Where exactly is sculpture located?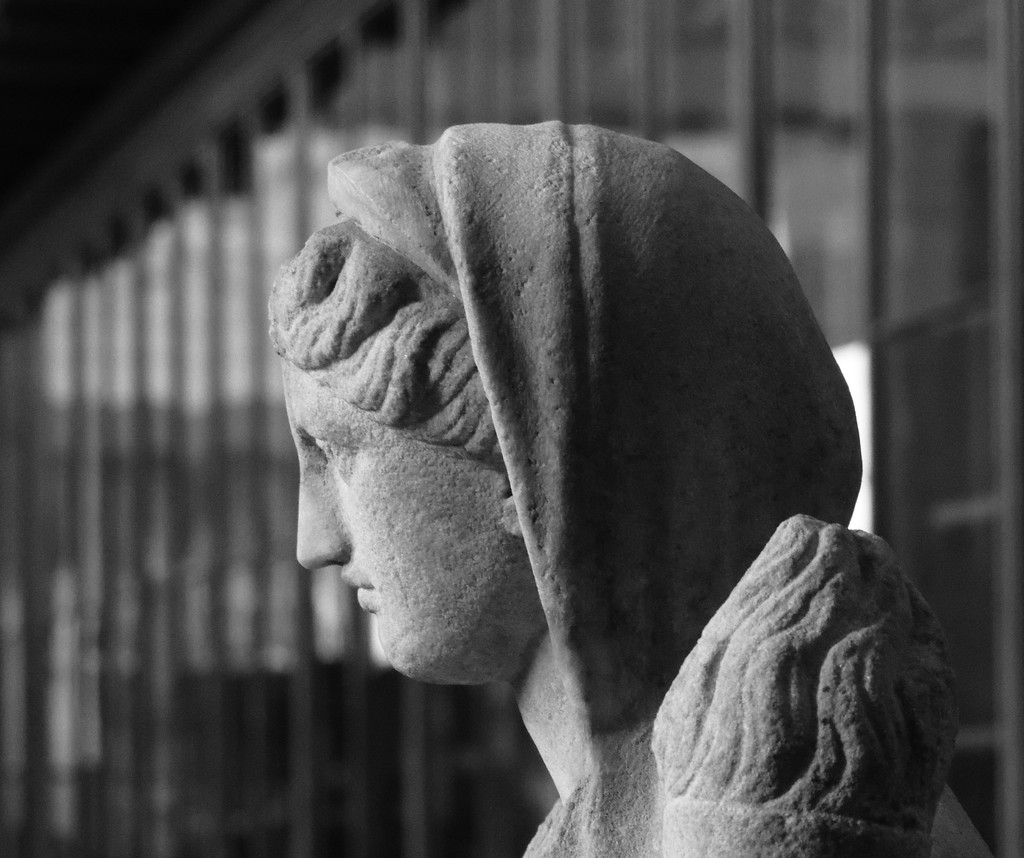
Its bounding box is (180, 63, 915, 857).
